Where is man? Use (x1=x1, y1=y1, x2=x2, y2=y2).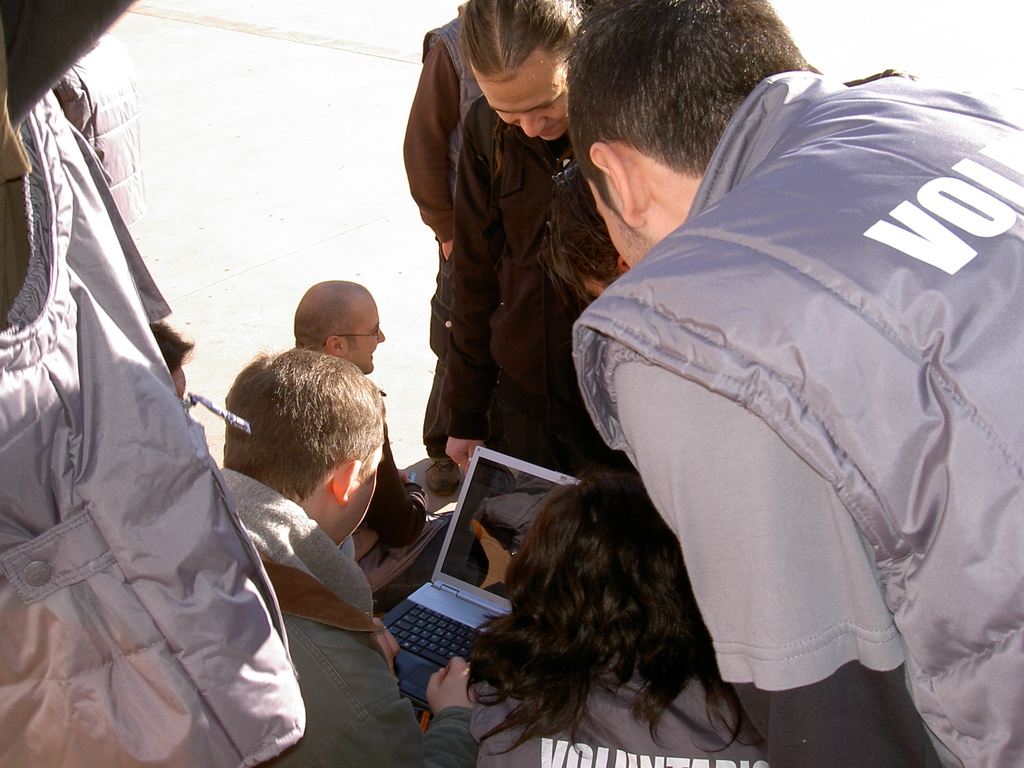
(x1=208, y1=345, x2=481, y2=767).
